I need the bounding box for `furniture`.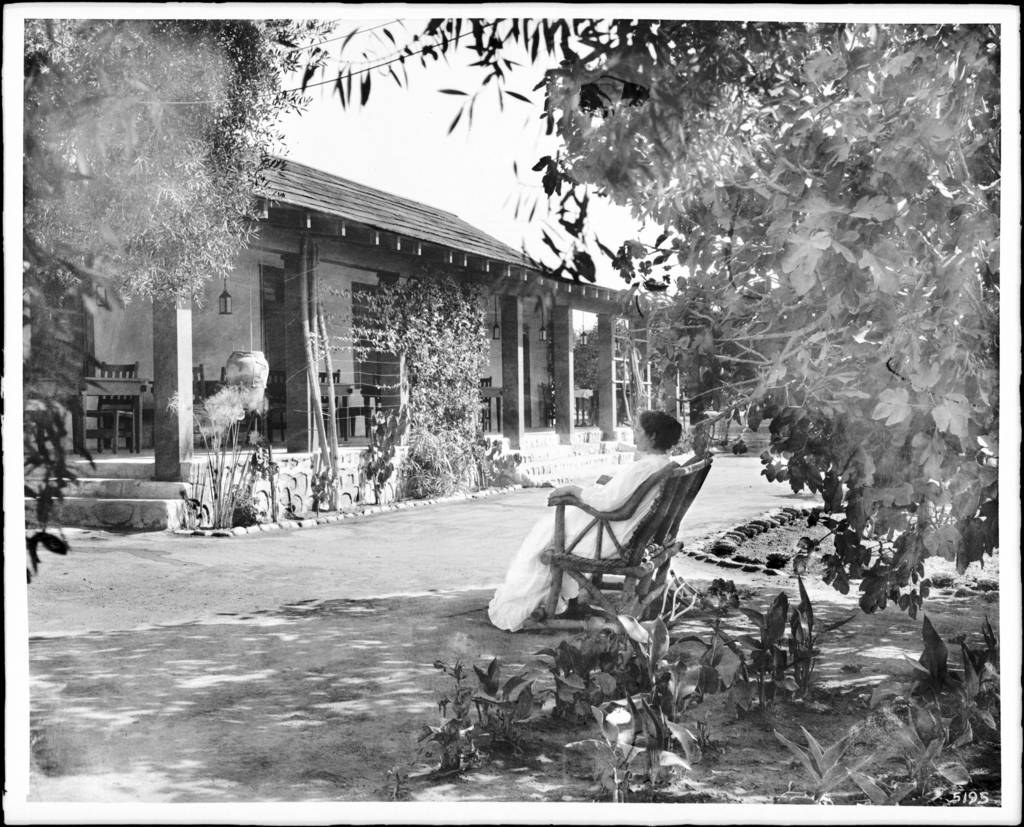
Here it is: x1=192, y1=363, x2=207, y2=448.
